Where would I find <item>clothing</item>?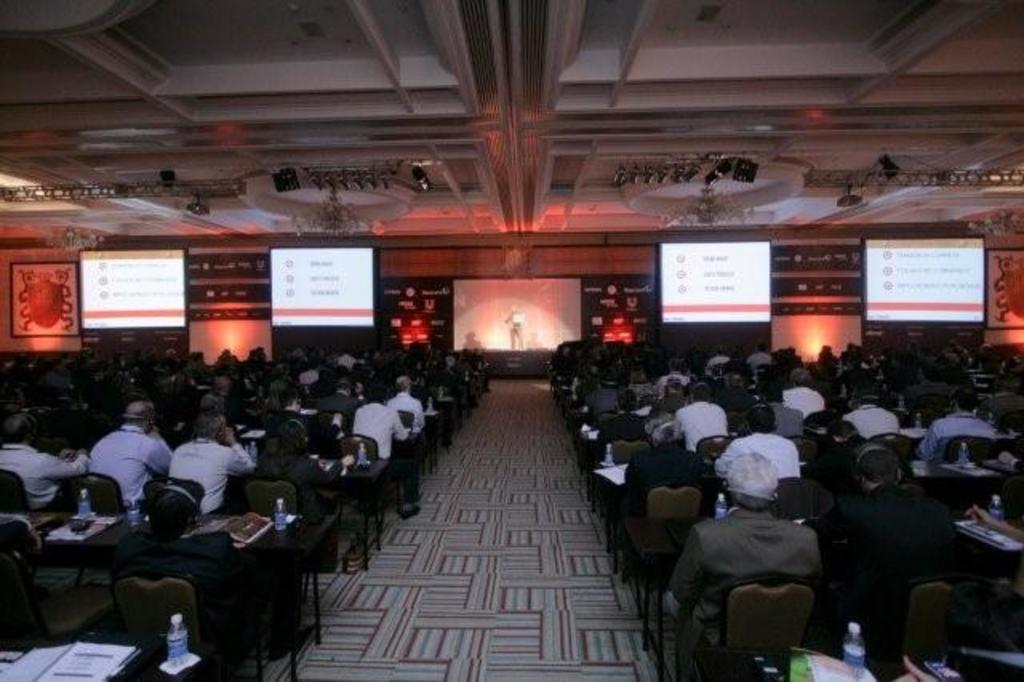
At bbox=(0, 437, 88, 509).
